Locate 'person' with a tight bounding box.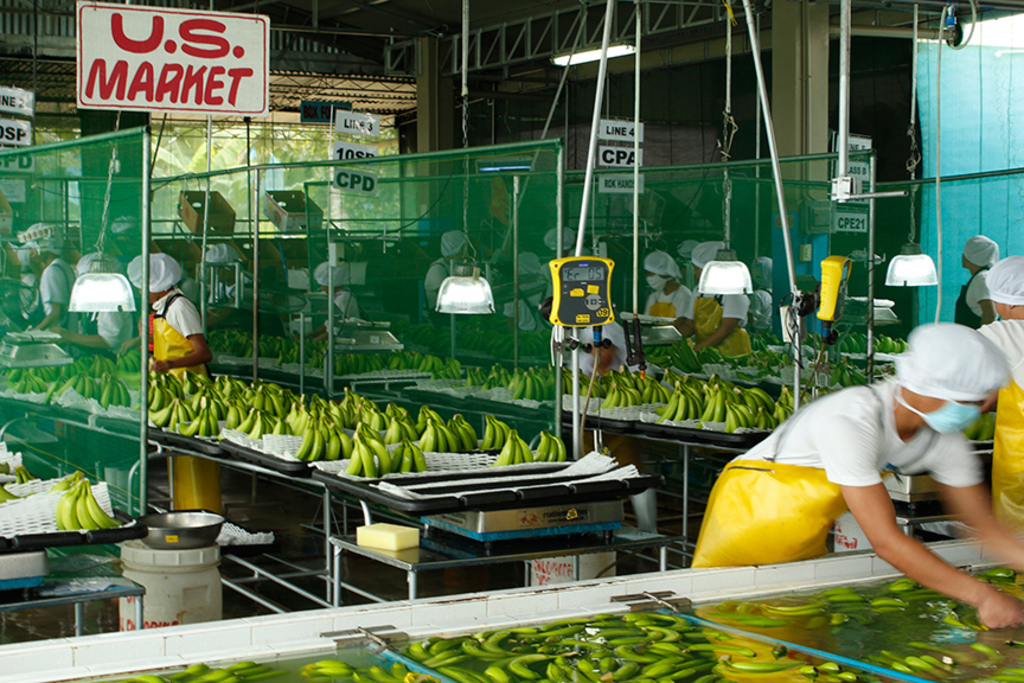
19:244:46:327.
